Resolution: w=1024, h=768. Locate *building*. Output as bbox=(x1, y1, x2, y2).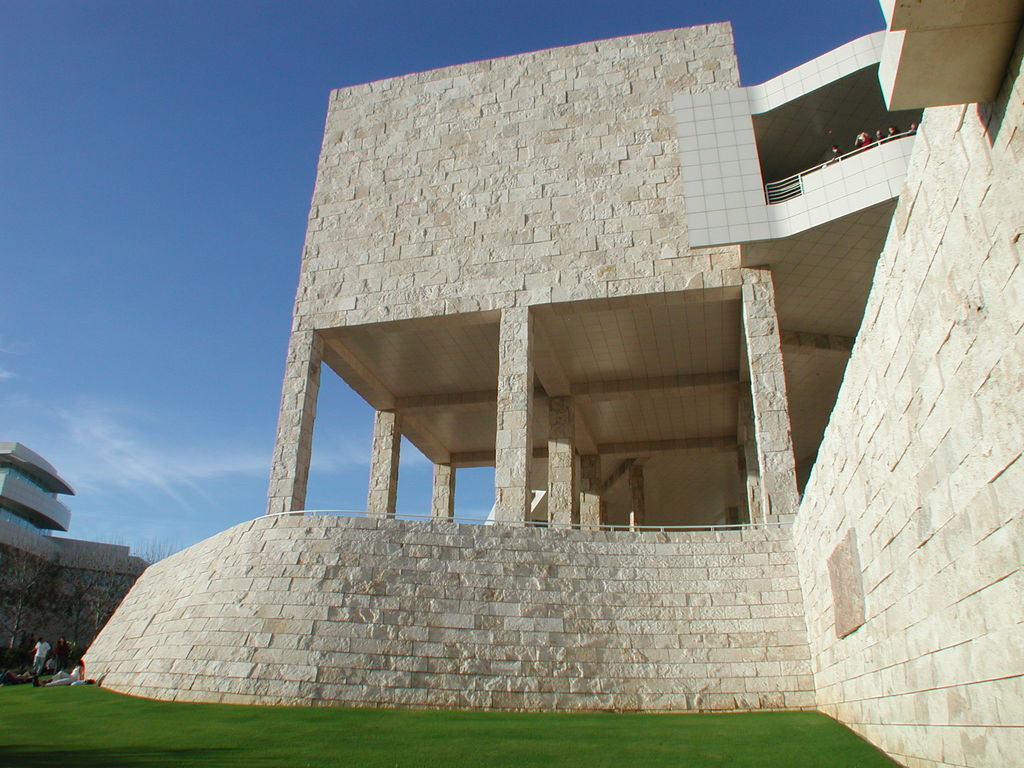
bbox=(72, 0, 1023, 765).
